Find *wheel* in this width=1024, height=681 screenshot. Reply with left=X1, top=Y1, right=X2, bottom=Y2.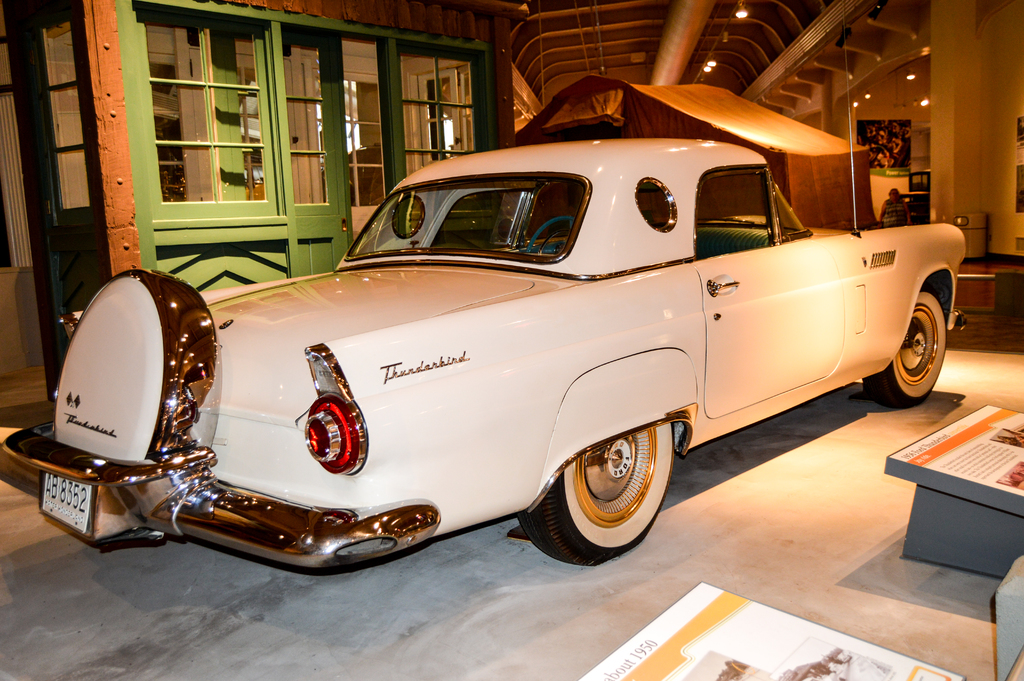
left=864, top=291, right=947, bottom=409.
